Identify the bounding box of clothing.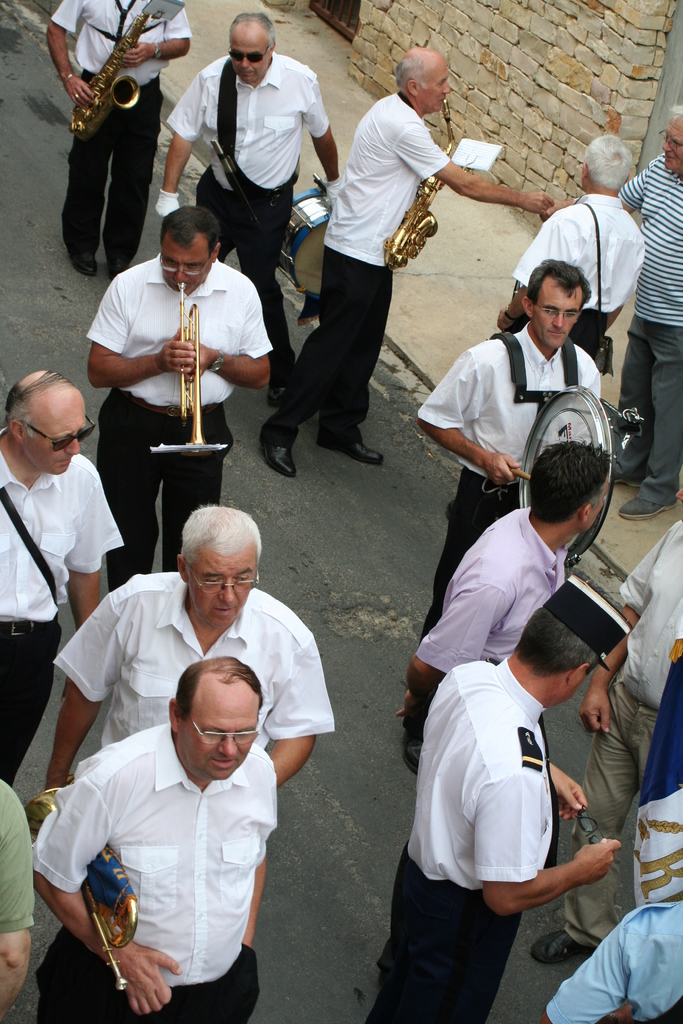
region(617, 156, 682, 511).
